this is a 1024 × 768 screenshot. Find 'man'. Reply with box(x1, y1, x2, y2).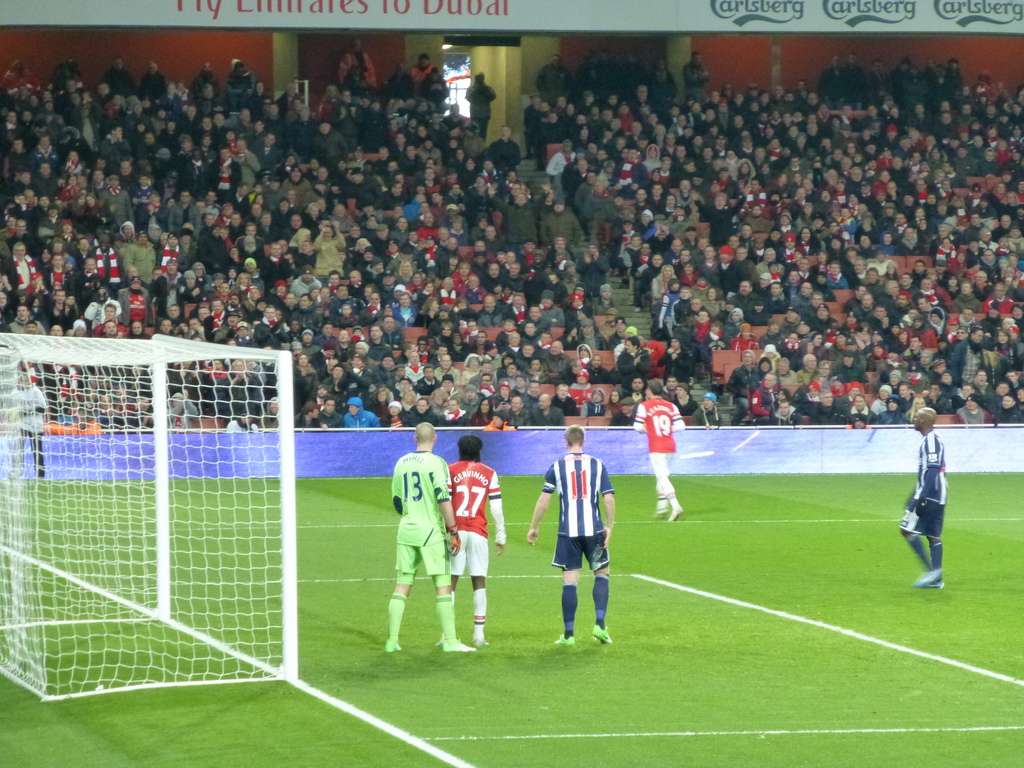
box(67, 410, 100, 435).
